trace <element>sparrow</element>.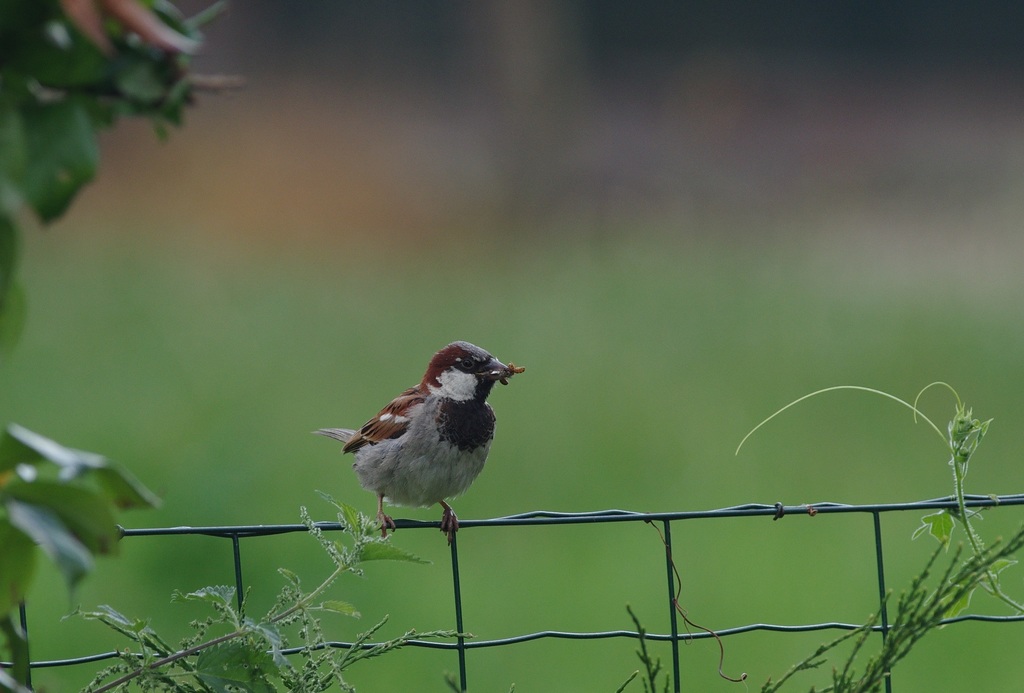
Traced to {"left": 311, "top": 341, "right": 534, "bottom": 545}.
